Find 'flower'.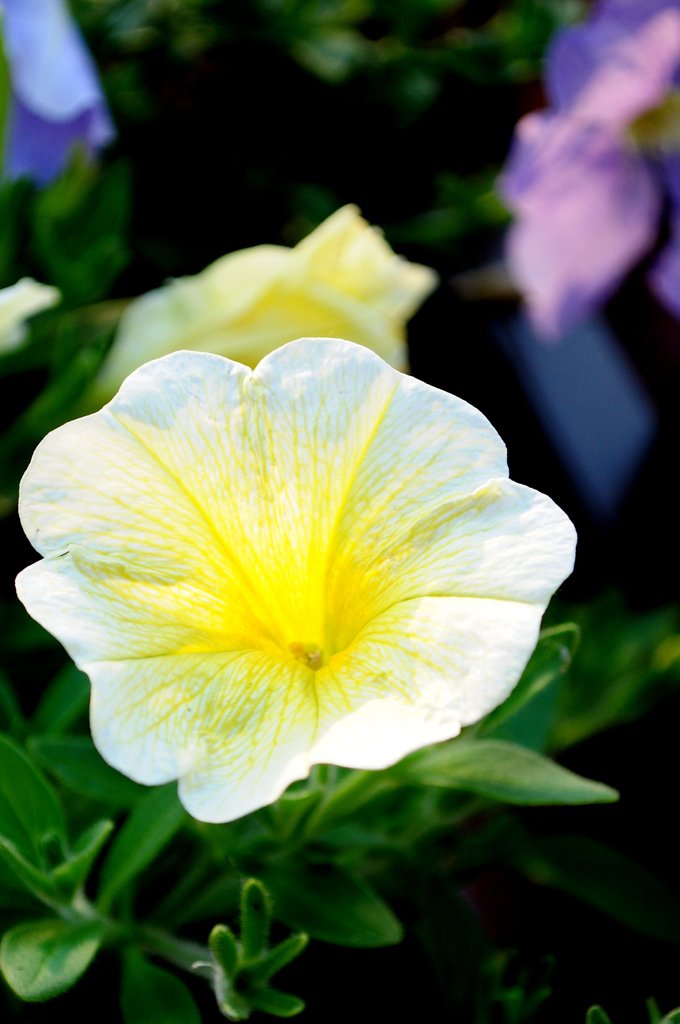
locate(0, 0, 116, 178).
